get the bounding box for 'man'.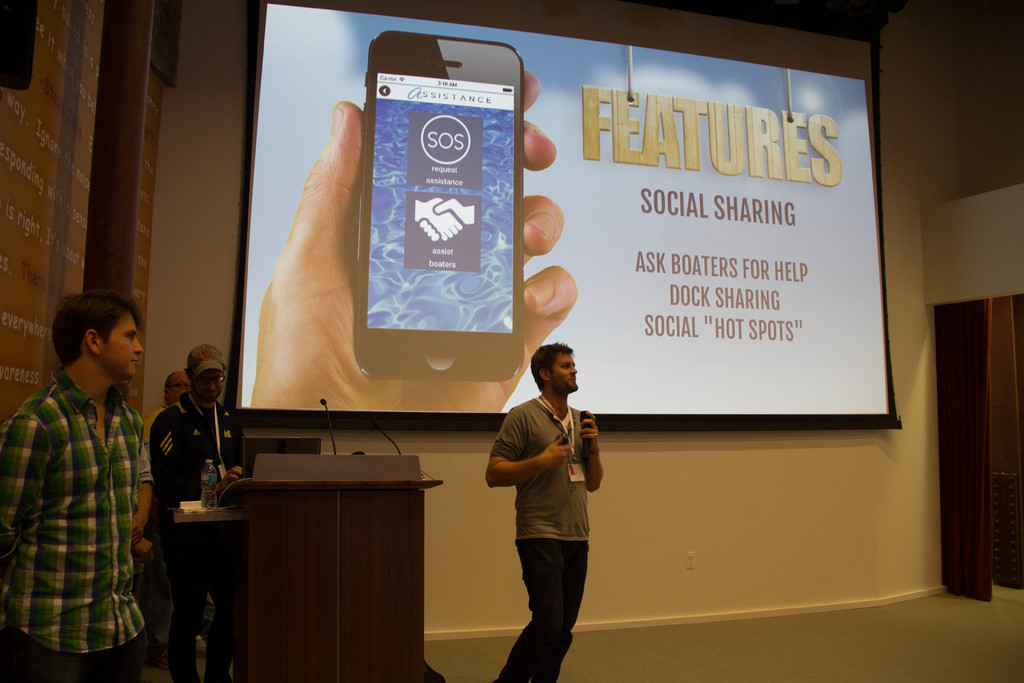
box(145, 344, 247, 682).
